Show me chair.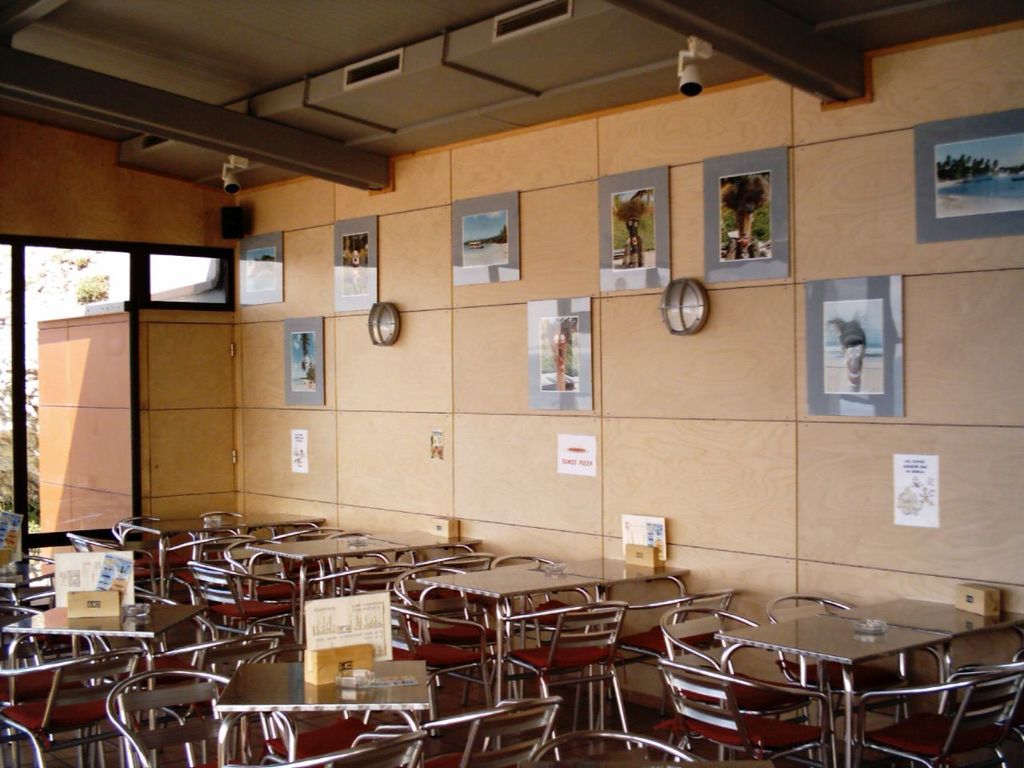
chair is here: <bbox>478, 598, 631, 764</bbox>.
